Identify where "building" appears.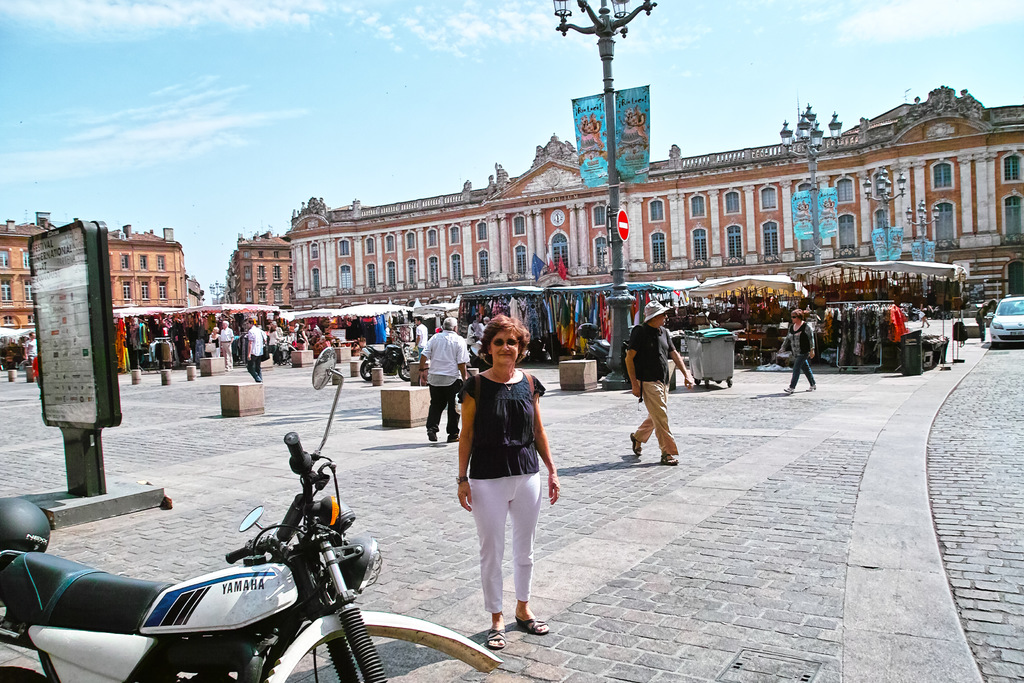
Appears at (0,210,190,329).
